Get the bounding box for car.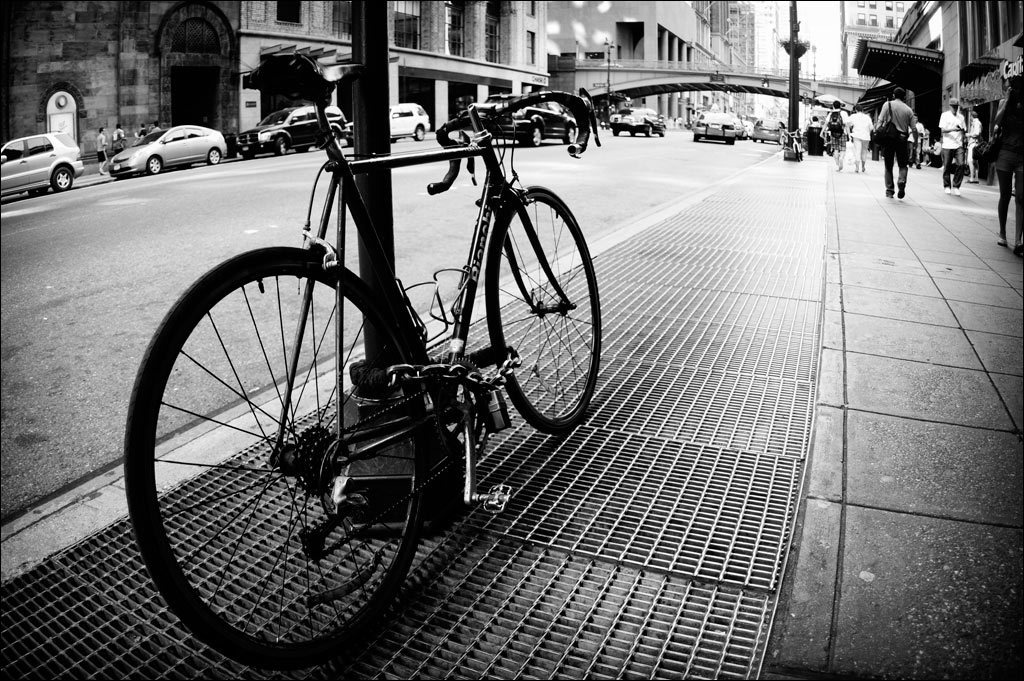
pyautogui.locateOnScreen(466, 92, 577, 148).
